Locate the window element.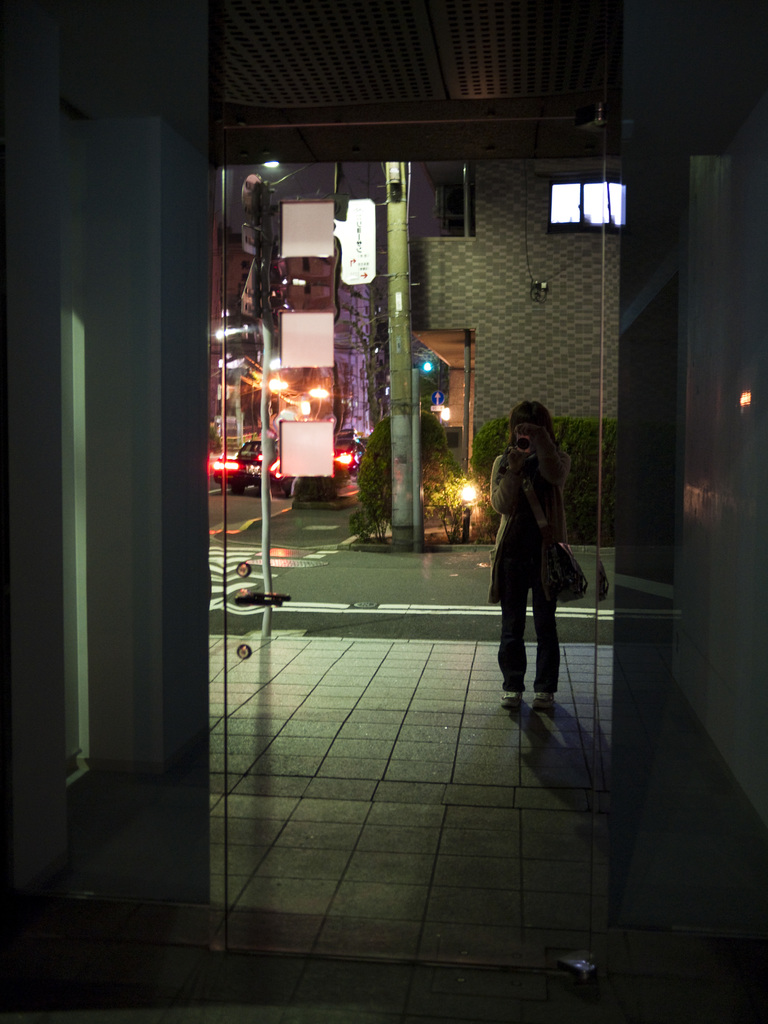
Element bbox: (left=543, top=152, right=623, bottom=228).
